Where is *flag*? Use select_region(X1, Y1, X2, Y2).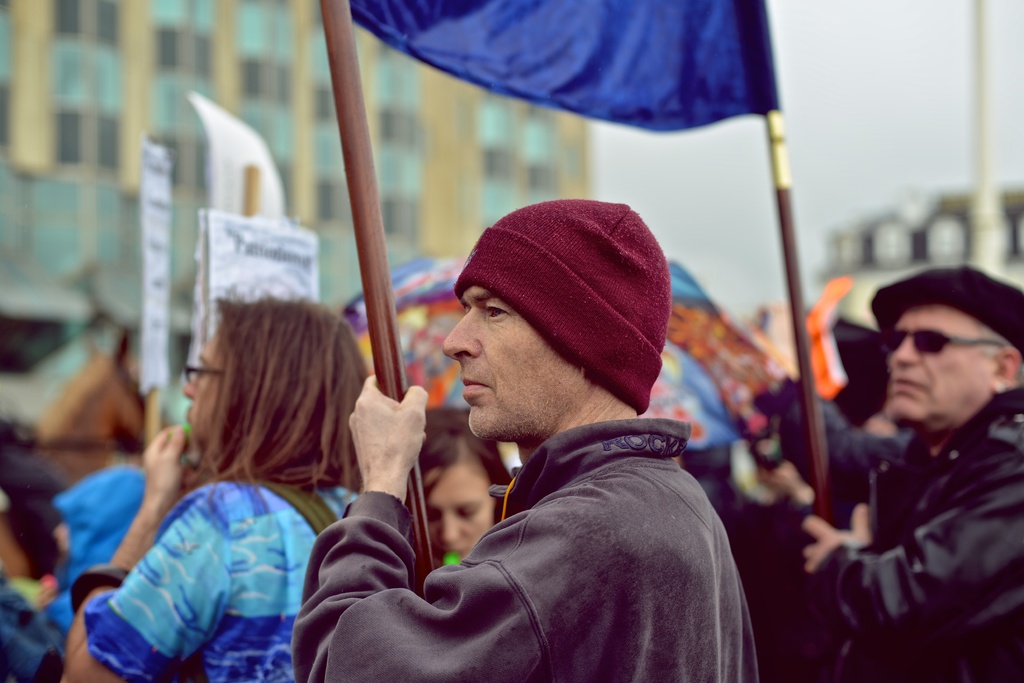
select_region(798, 274, 848, 398).
